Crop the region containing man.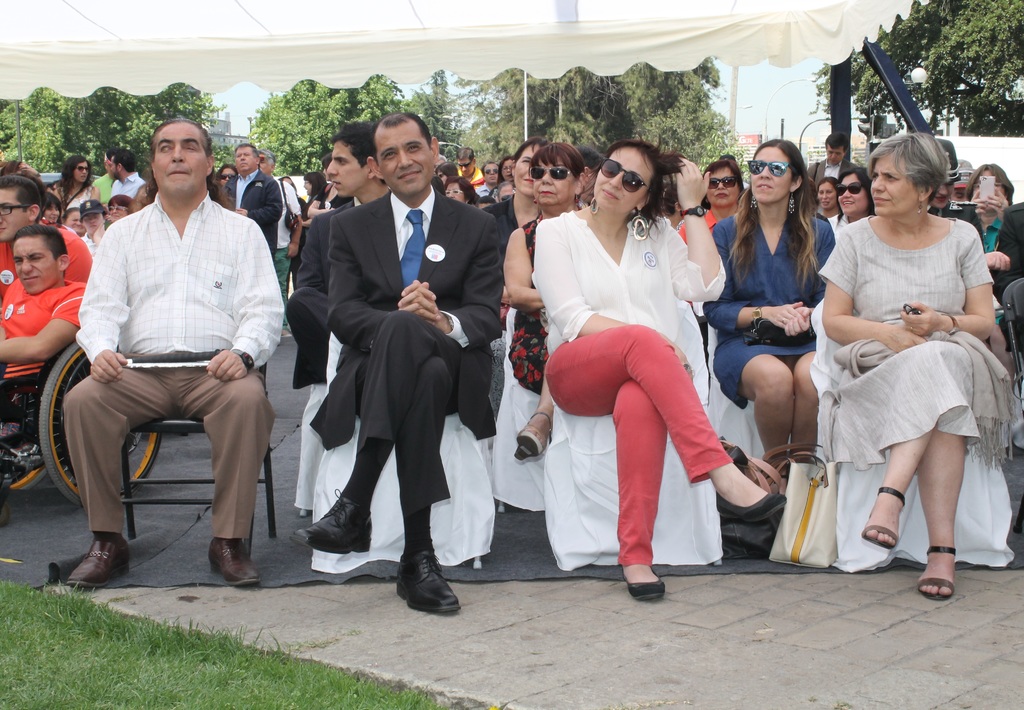
Crop region: [43,86,265,606].
